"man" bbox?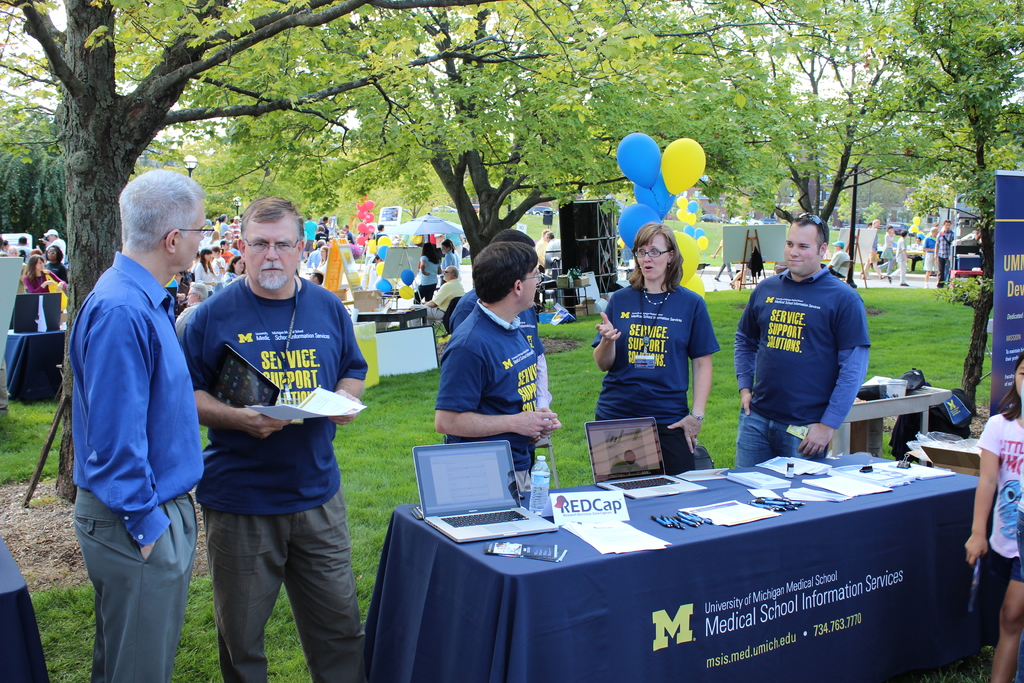
432 240 562 493
